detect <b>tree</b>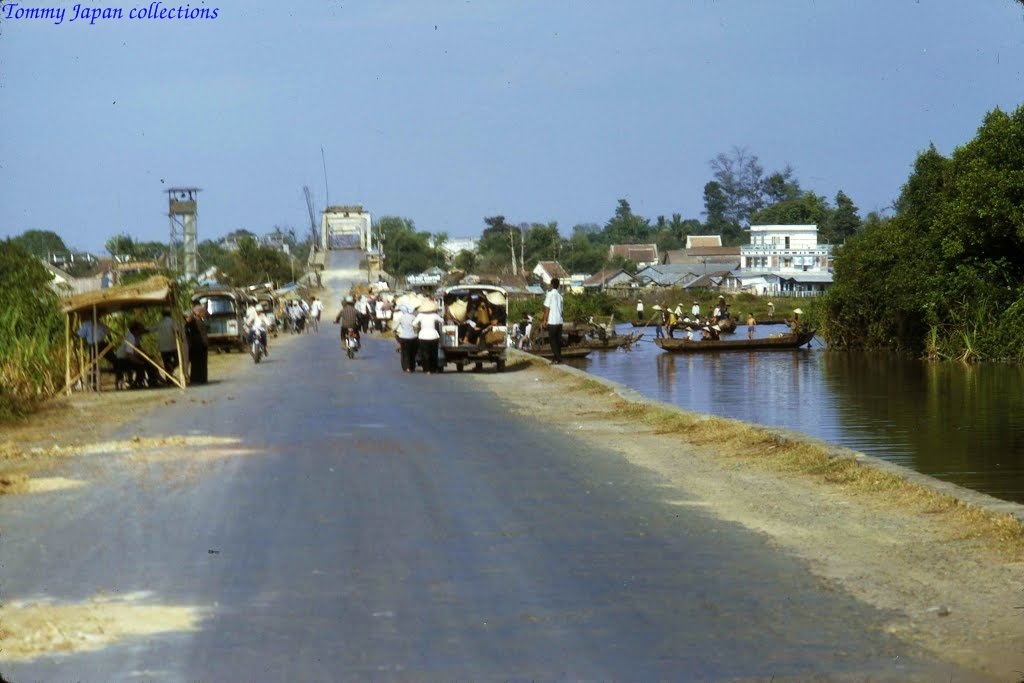
94, 225, 165, 258
